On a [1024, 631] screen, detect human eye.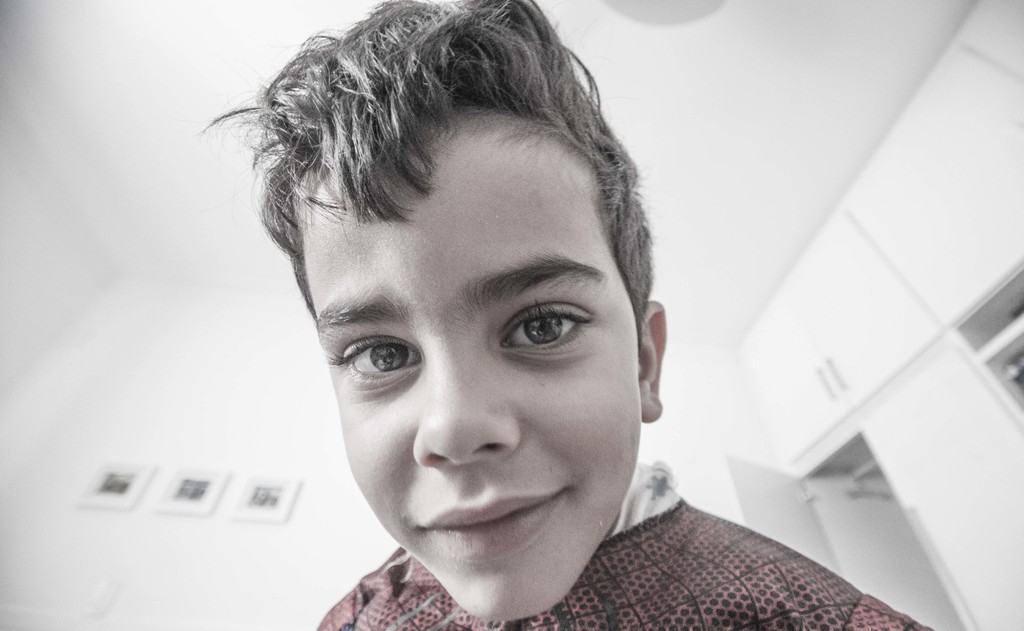
box(492, 286, 599, 364).
